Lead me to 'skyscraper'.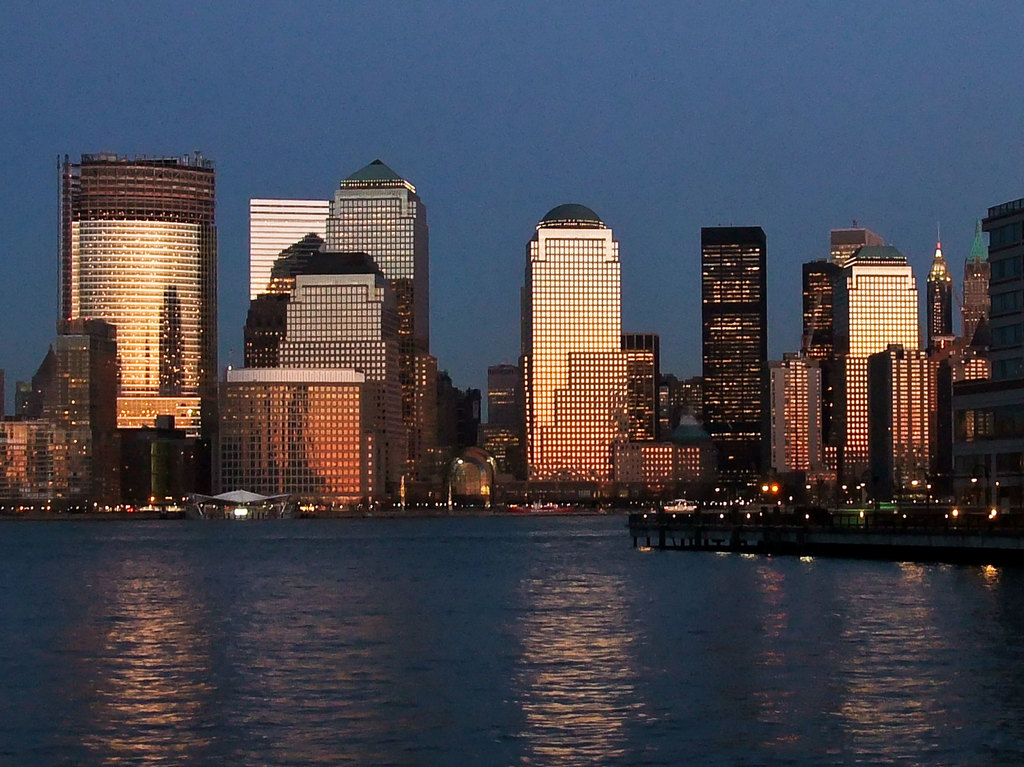
Lead to <box>927,220,952,349</box>.
